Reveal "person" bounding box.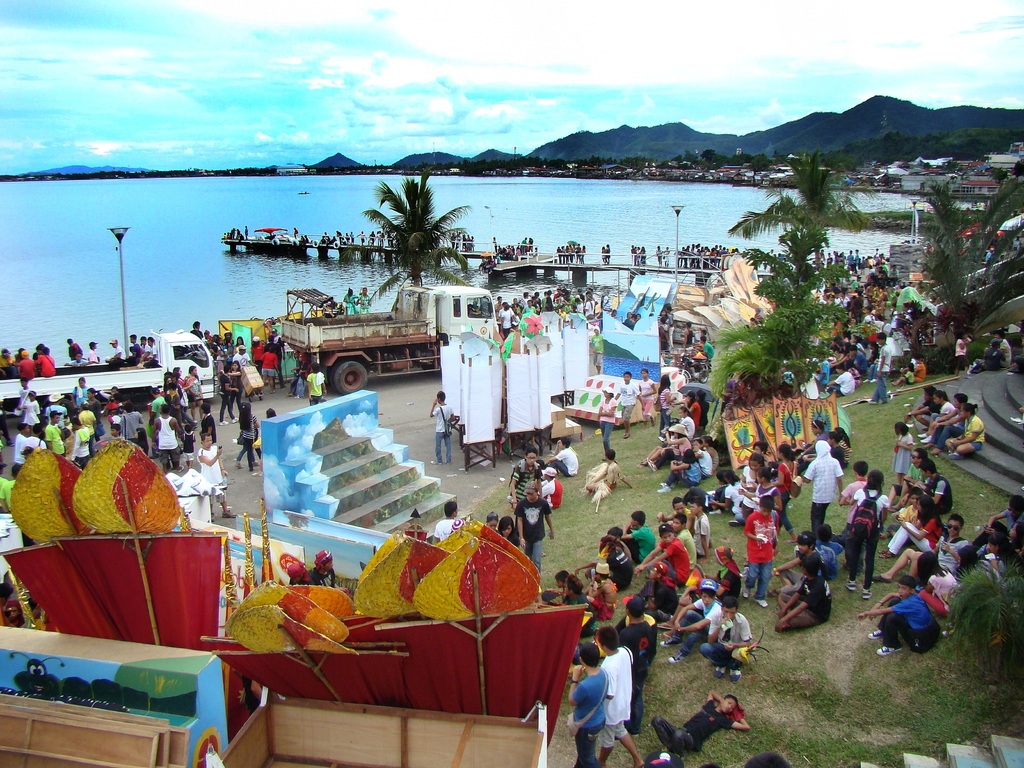
Revealed: 638:366:659:427.
